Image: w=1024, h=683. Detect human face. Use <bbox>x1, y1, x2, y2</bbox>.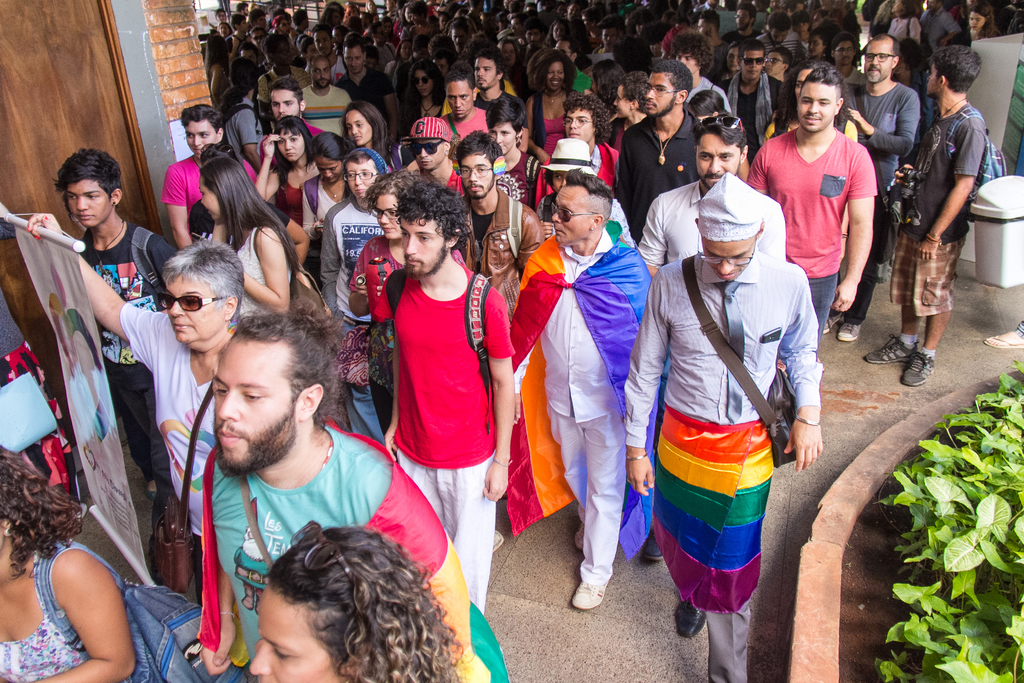
<bbox>646, 74, 678, 115</bbox>.
